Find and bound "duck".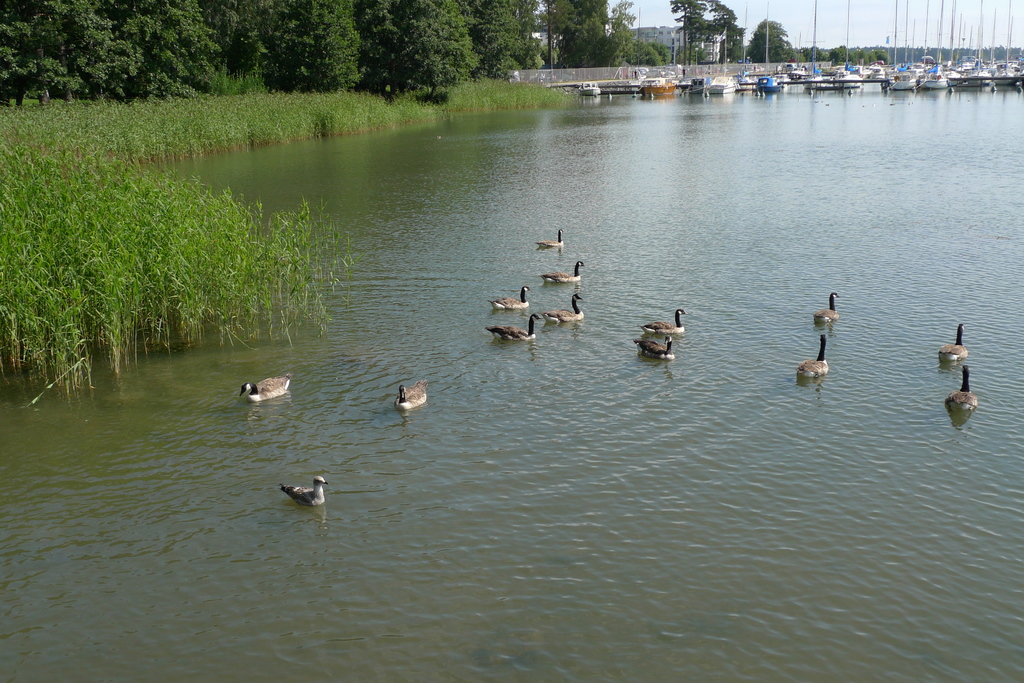
Bound: x1=221, y1=358, x2=296, y2=423.
